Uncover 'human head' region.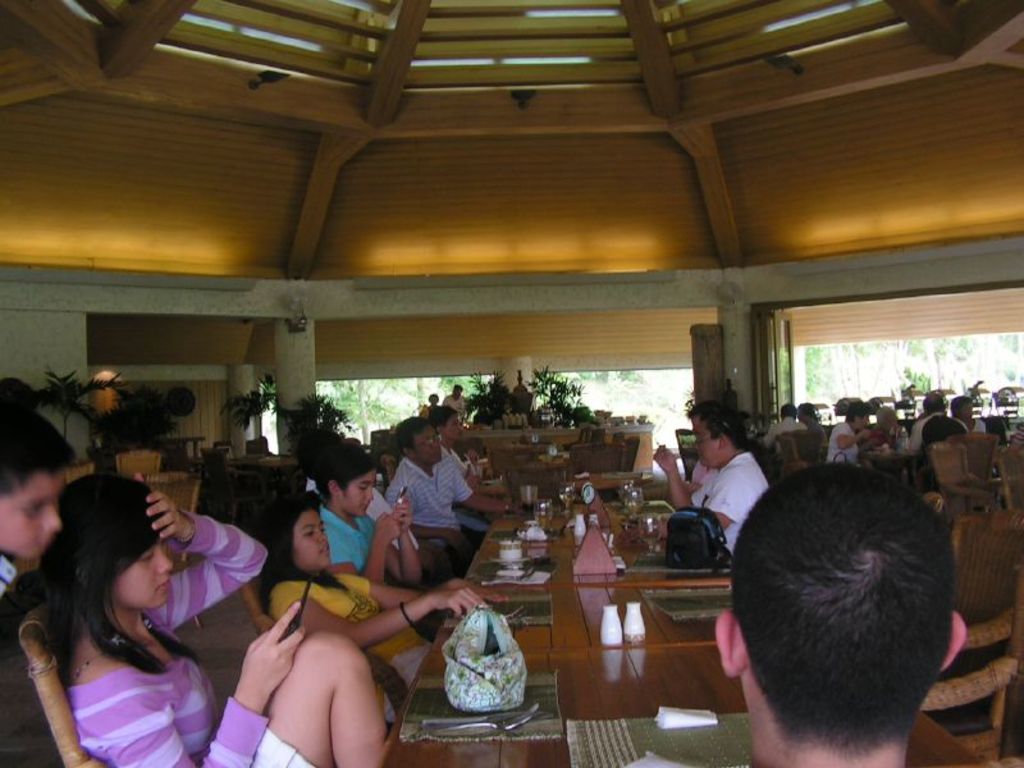
Uncovered: box(389, 415, 444, 471).
